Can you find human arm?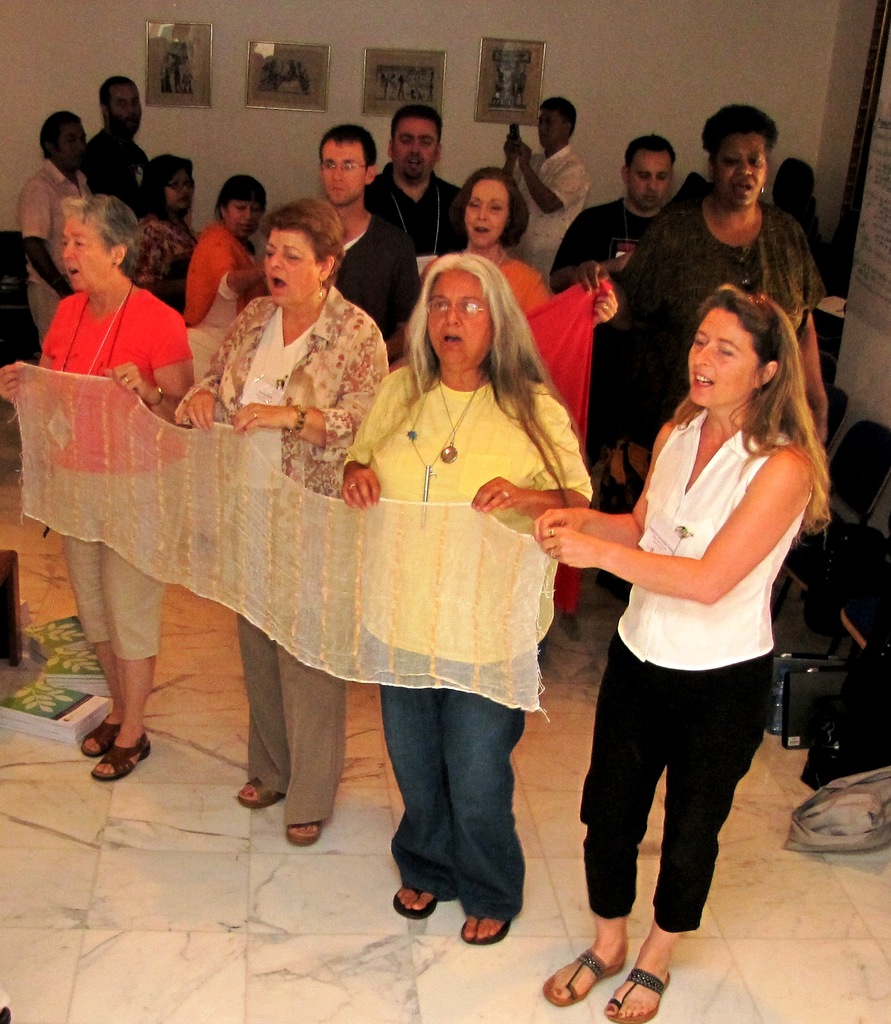
Yes, bounding box: (left=0, top=283, right=78, bottom=410).
